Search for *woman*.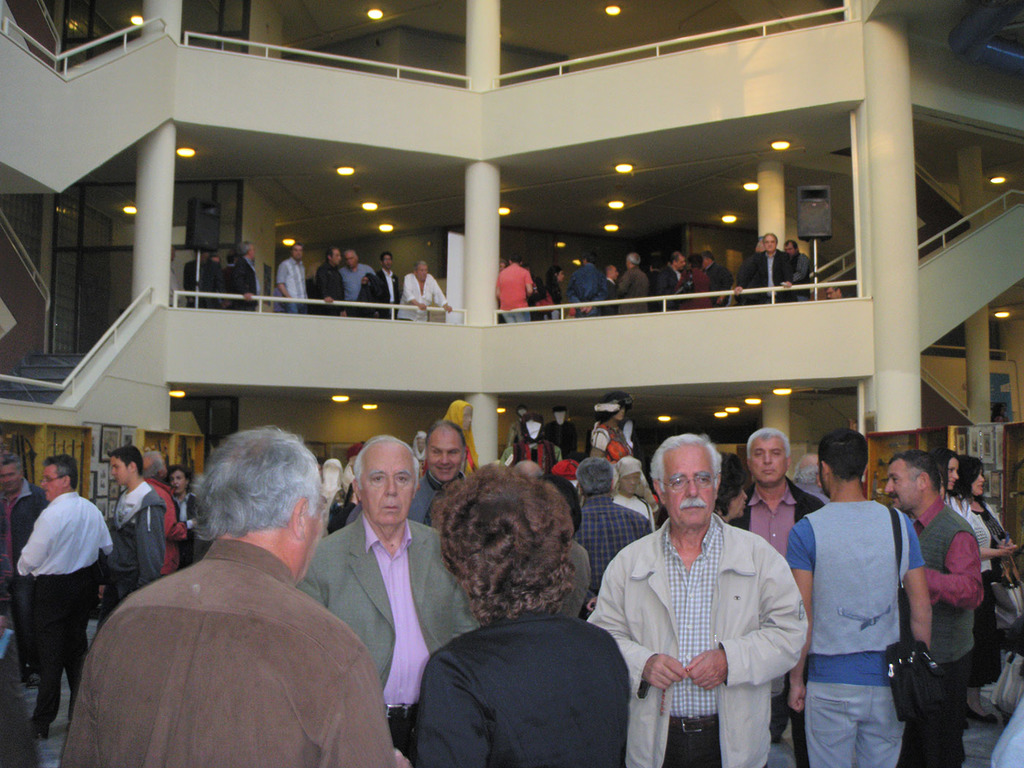
Found at bbox=(397, 498, 639, 760).
